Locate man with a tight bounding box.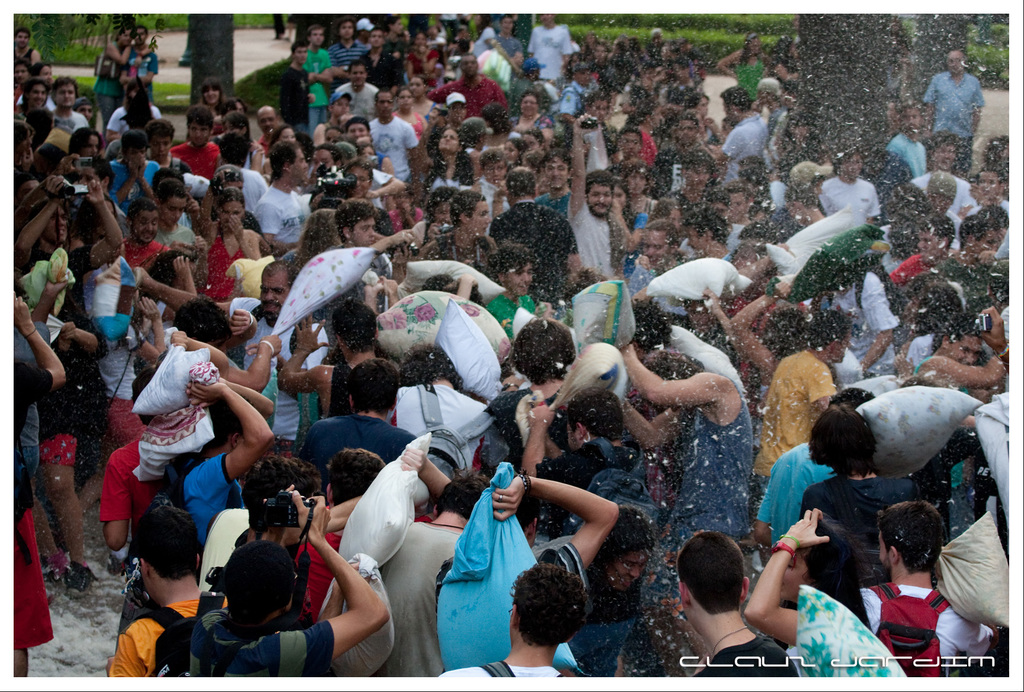
(x1=555, y1=65, x2=600, y2=119).
